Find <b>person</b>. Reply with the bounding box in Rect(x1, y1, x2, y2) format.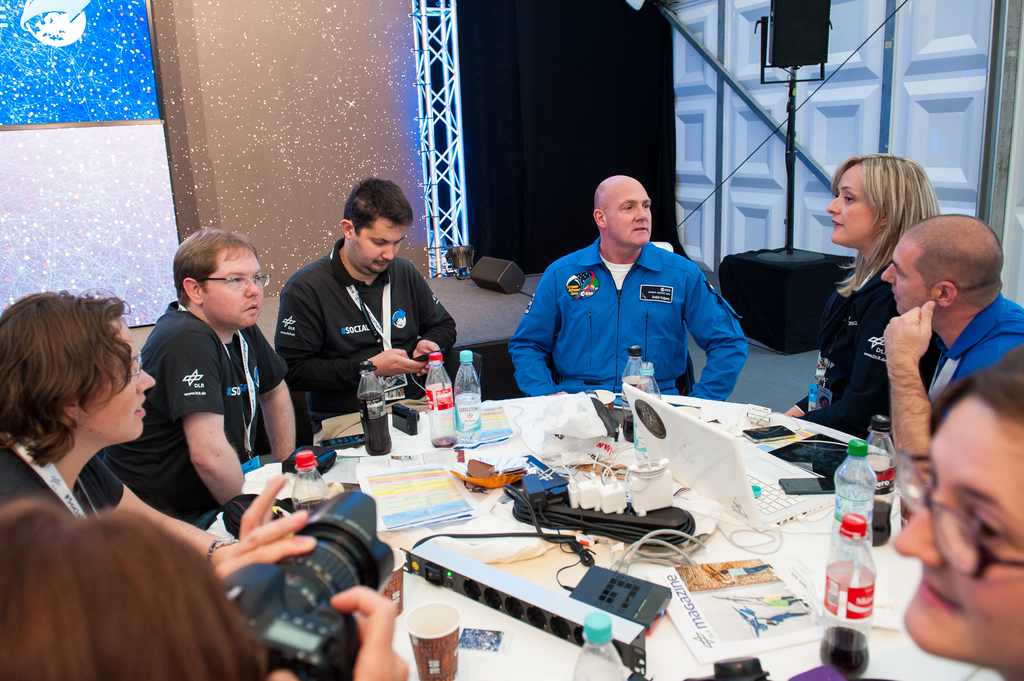
Rect(782, 152, 940, 442).
